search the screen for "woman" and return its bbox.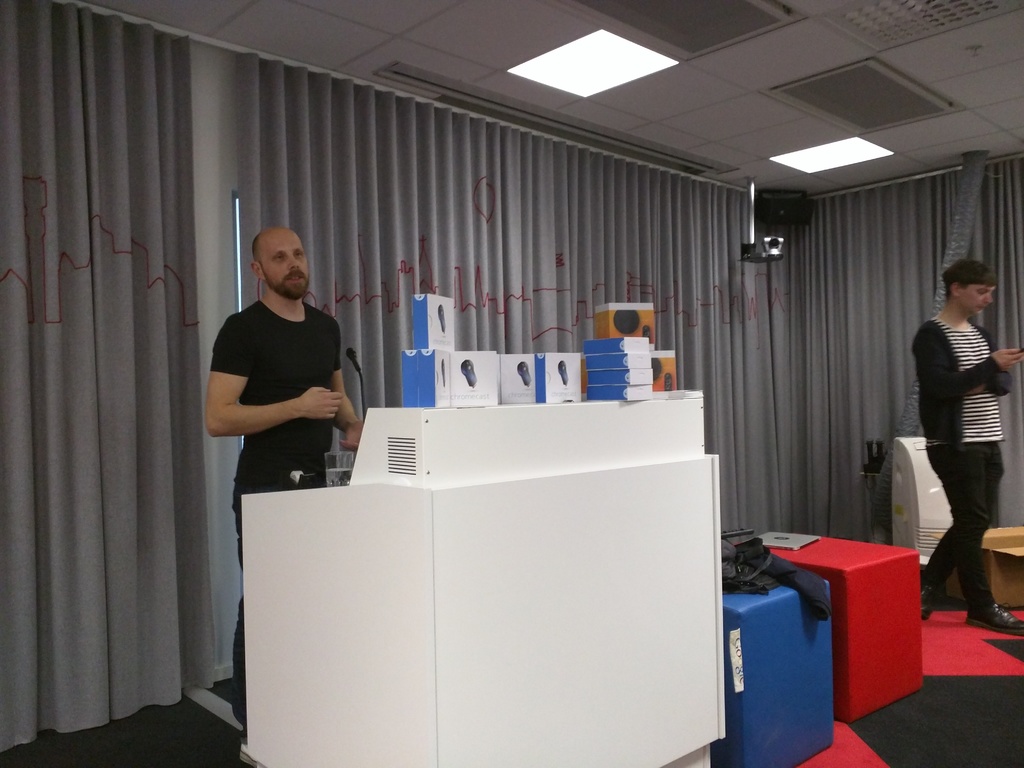
Found: 909/240/1017/635.
